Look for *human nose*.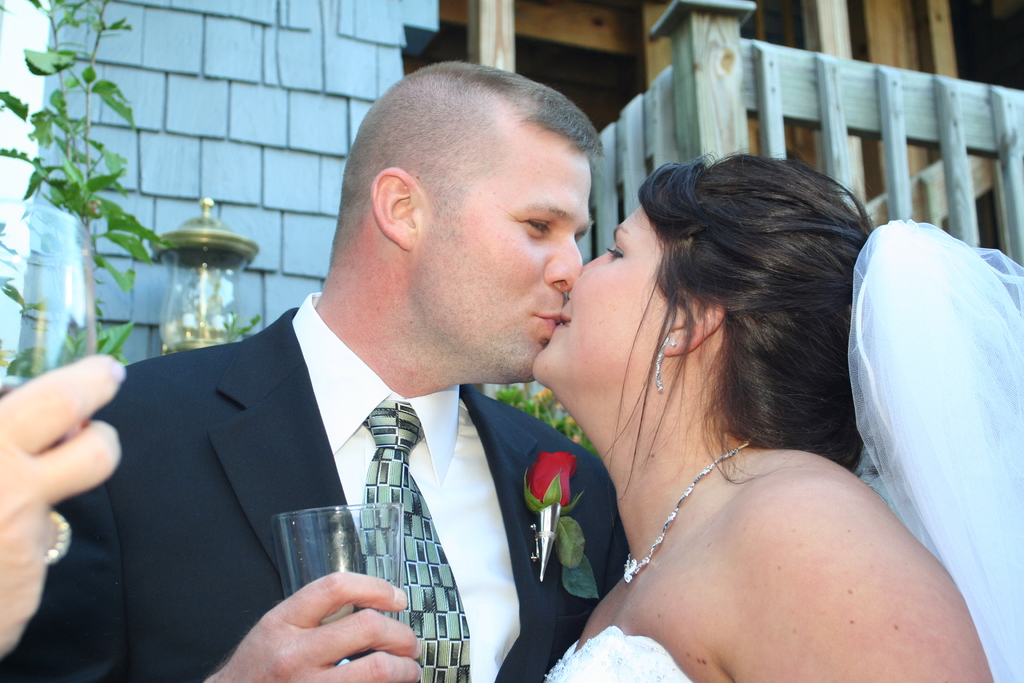
Found: select_region(584, 252, 607, 270).
